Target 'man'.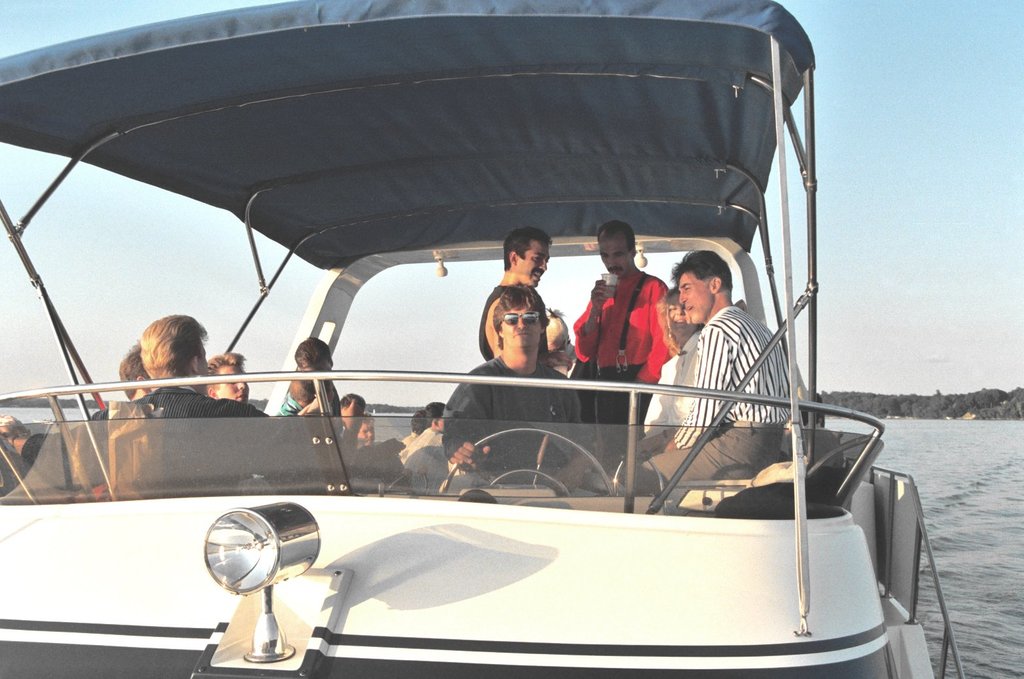
Target region: bbox=[361, 414, 378, 449].
